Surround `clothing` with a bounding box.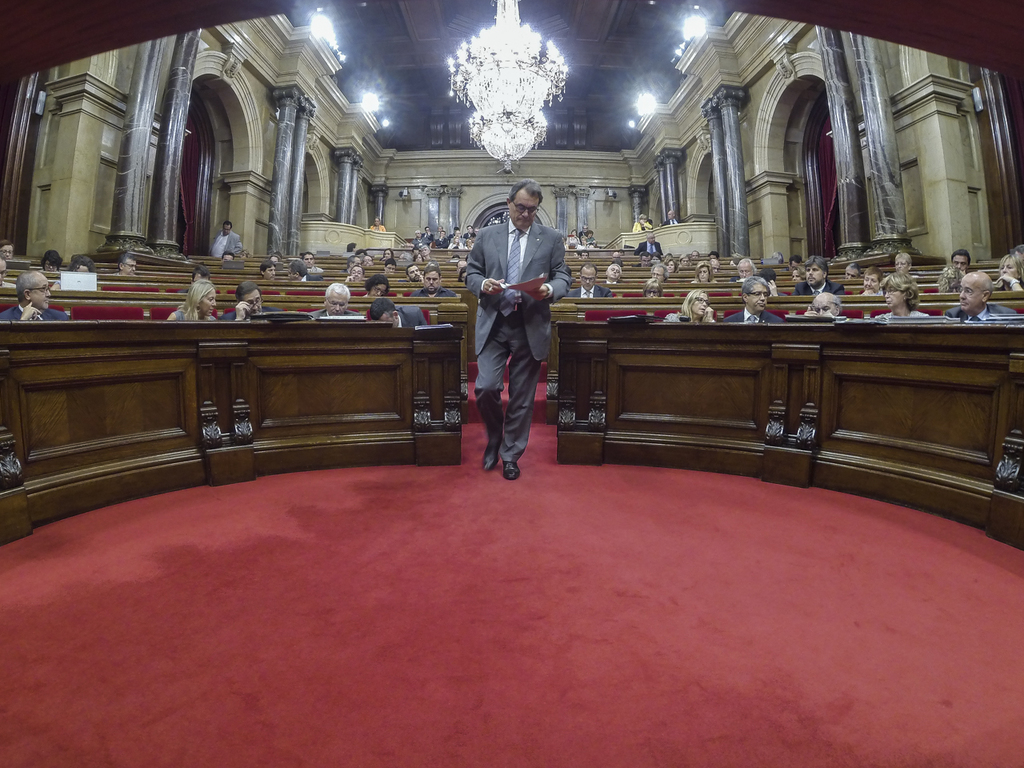
<bbox>411, 234, 429, 246</bbox>.
